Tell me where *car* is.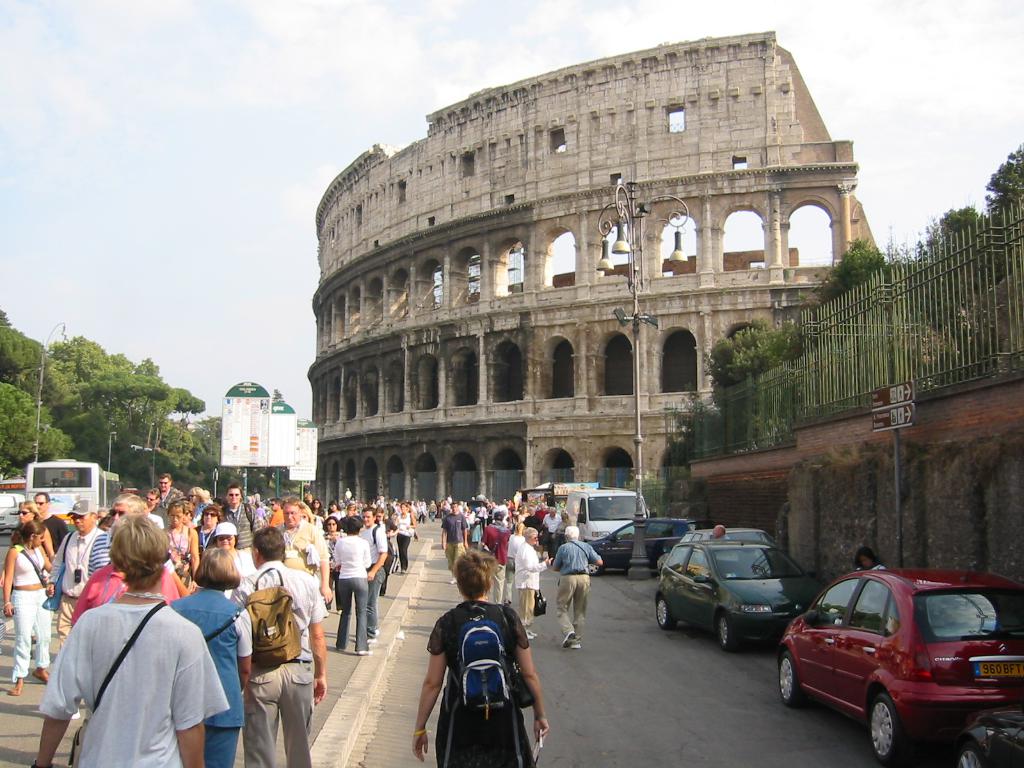
*car* is at 0, 493, 25, 533.
